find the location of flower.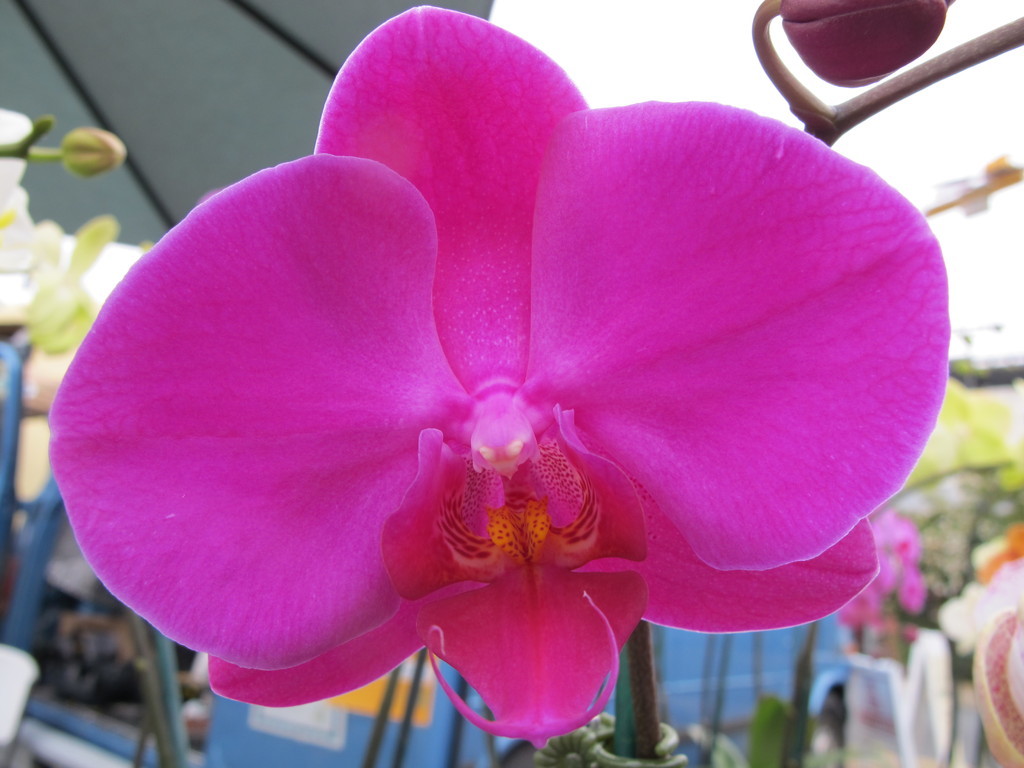
Location: left=72, top=8, right=952, bottom=746.
